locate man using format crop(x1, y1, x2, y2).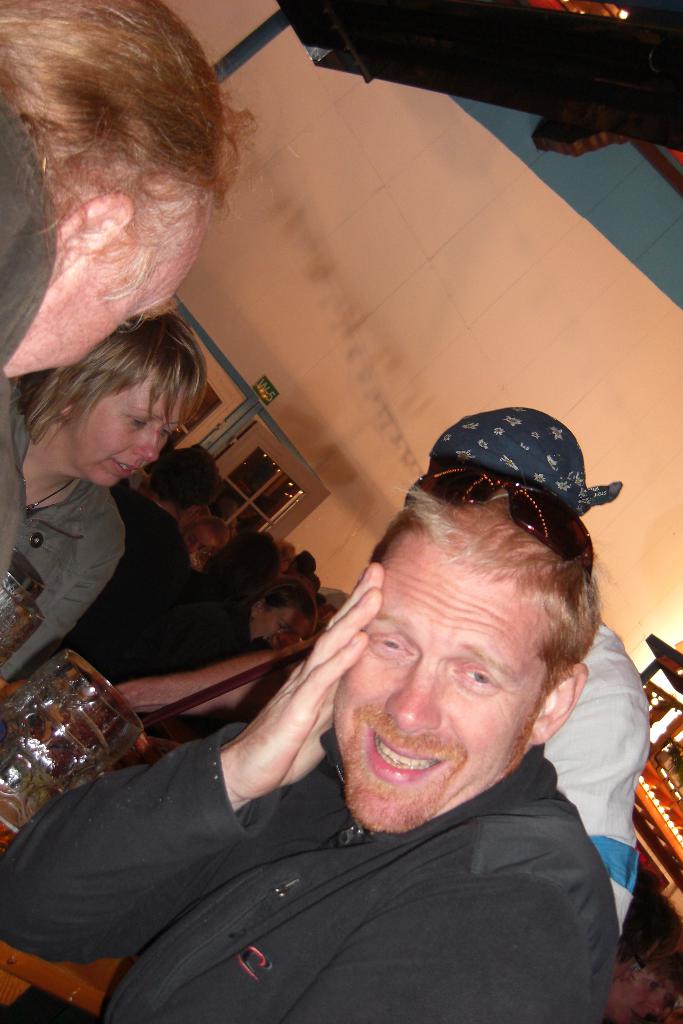
crop(95, 583, 334, 716).
